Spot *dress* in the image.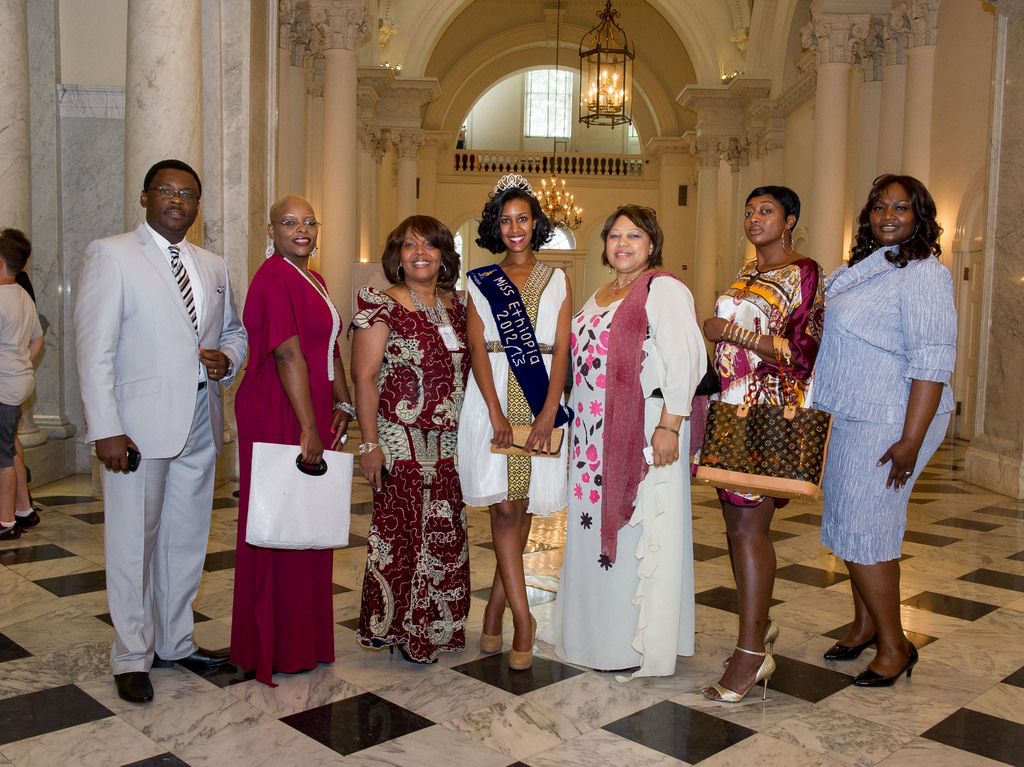
*dress* found at rect(692, 256, 824, 505).
